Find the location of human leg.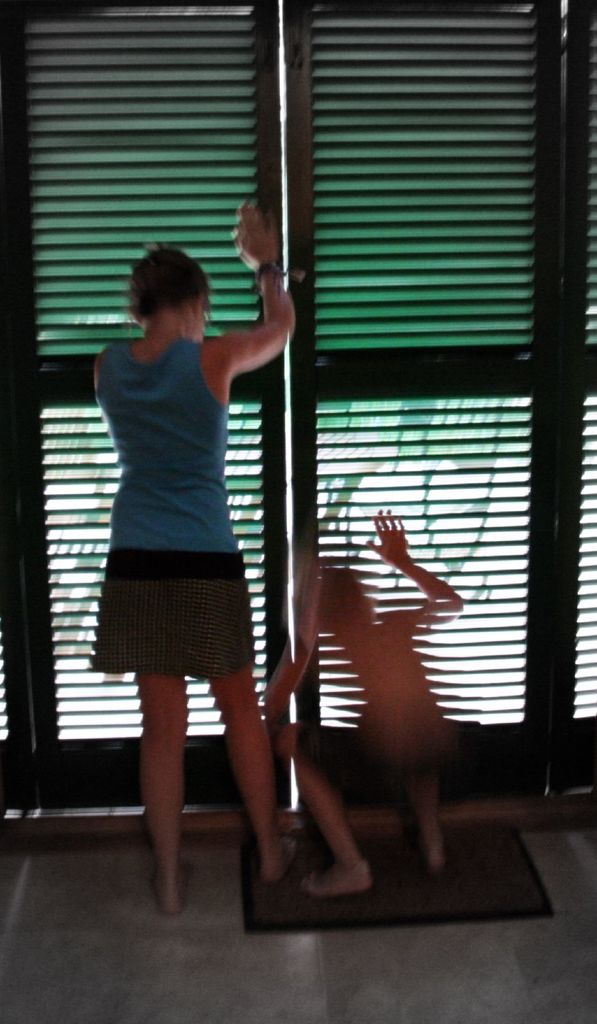
Location: l=187, t=515, r=286, b=890.
